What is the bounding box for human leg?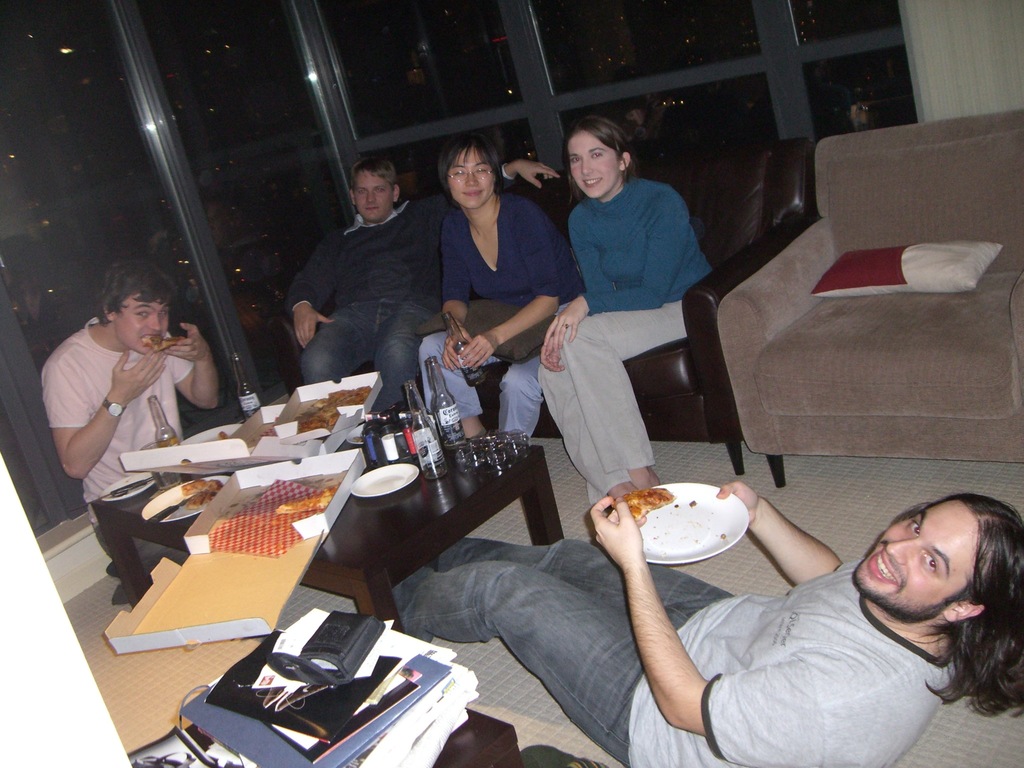
locate(387, 559, 687, 767).
